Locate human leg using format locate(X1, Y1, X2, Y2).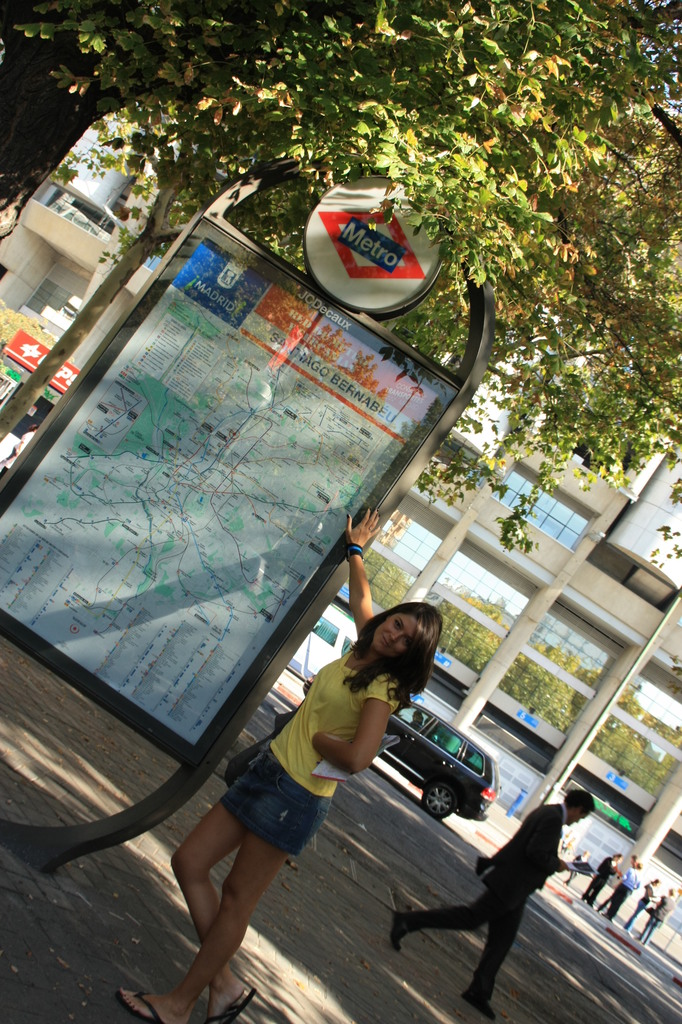
locate(125, 838, 300, 1023).
